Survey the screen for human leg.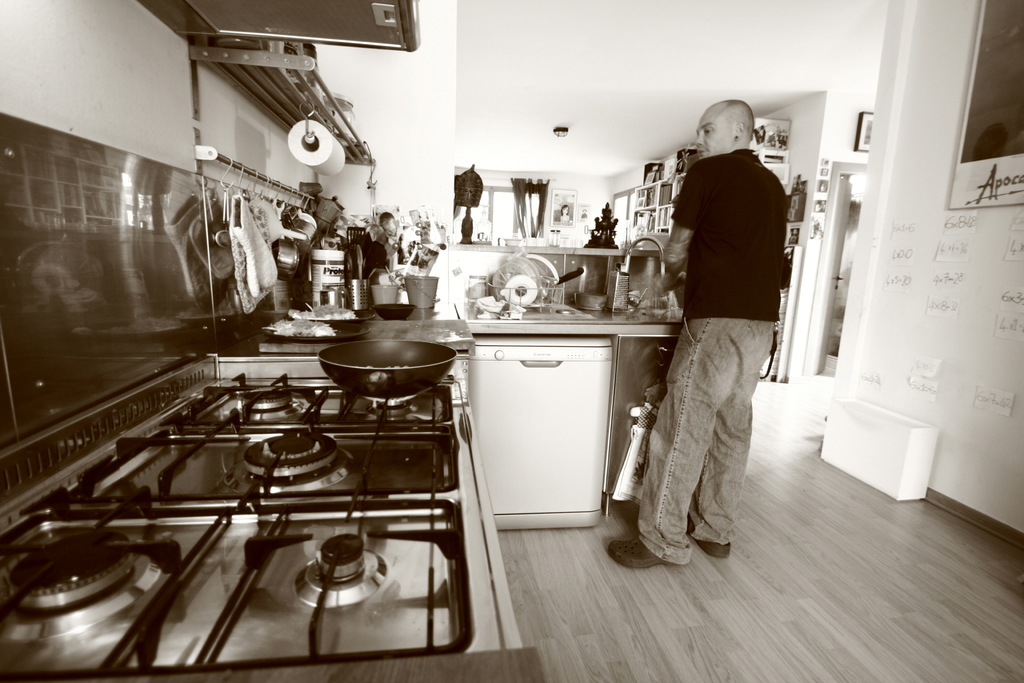
Survey found: 687,323,769,549.
